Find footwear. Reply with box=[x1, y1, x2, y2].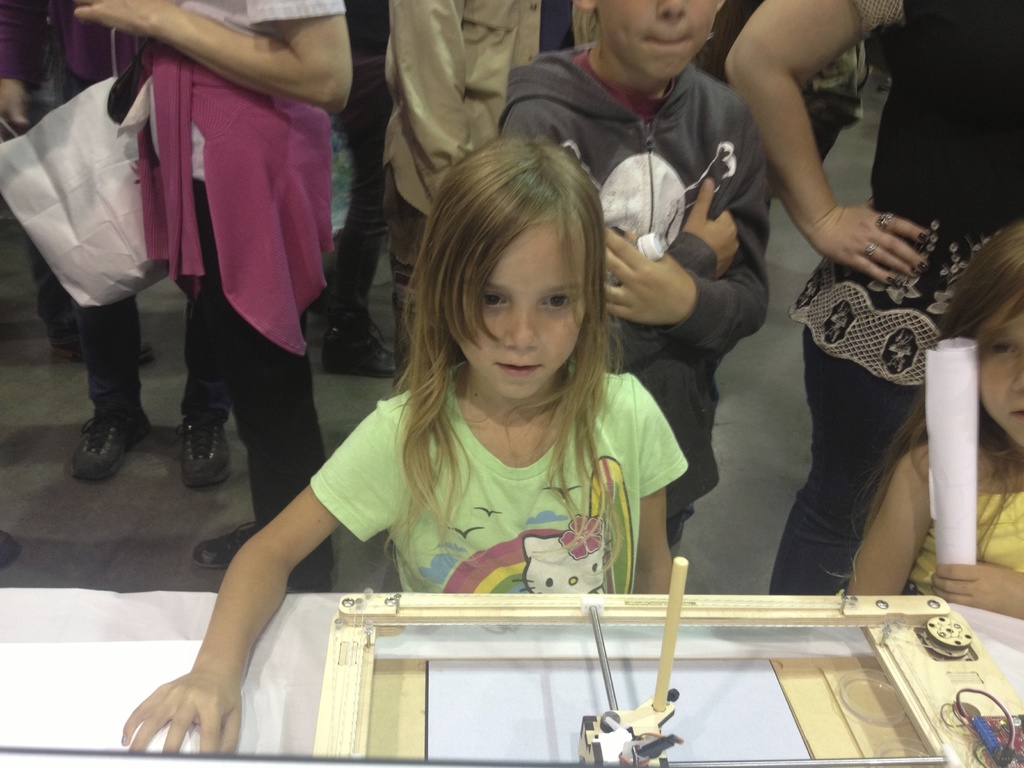
box=[195, 521, 263, 569].
